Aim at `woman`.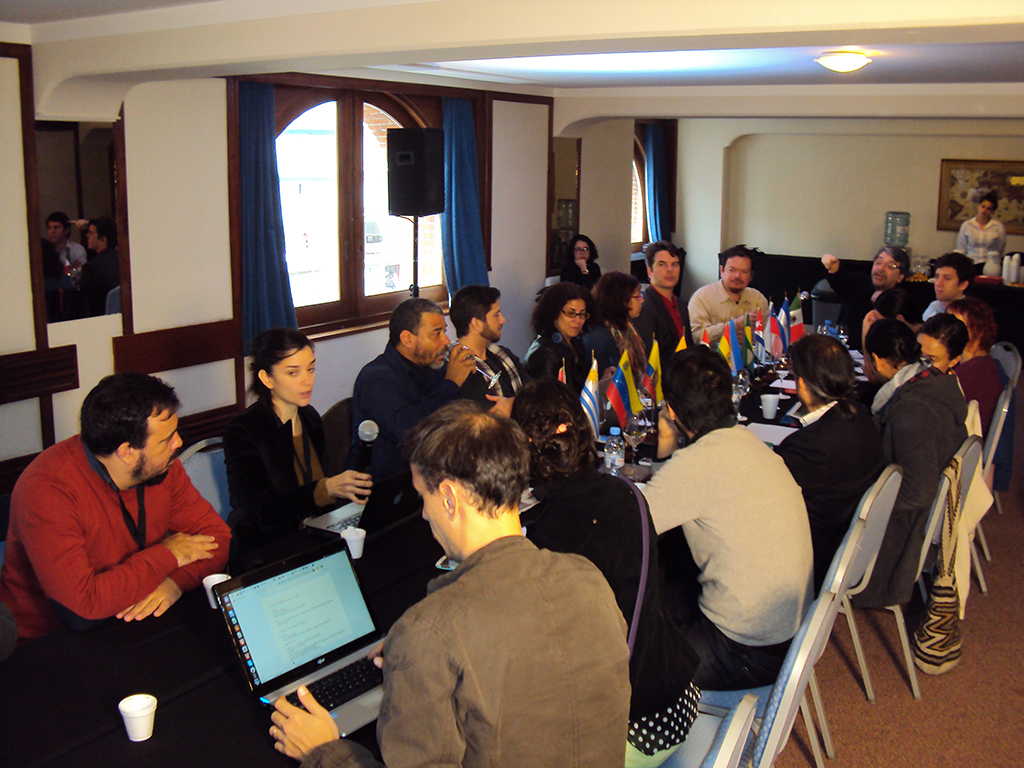
Aimed at rect(562, 225, 611, 284).
